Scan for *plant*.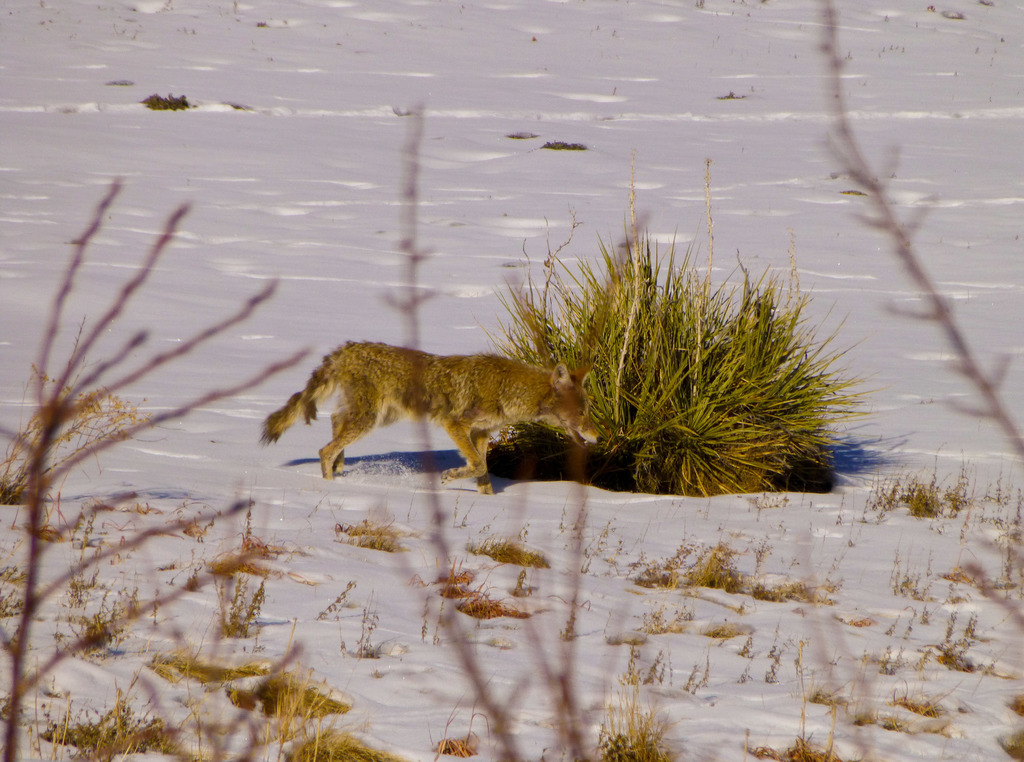
Scan result: box(924, 3, 936, 15).
